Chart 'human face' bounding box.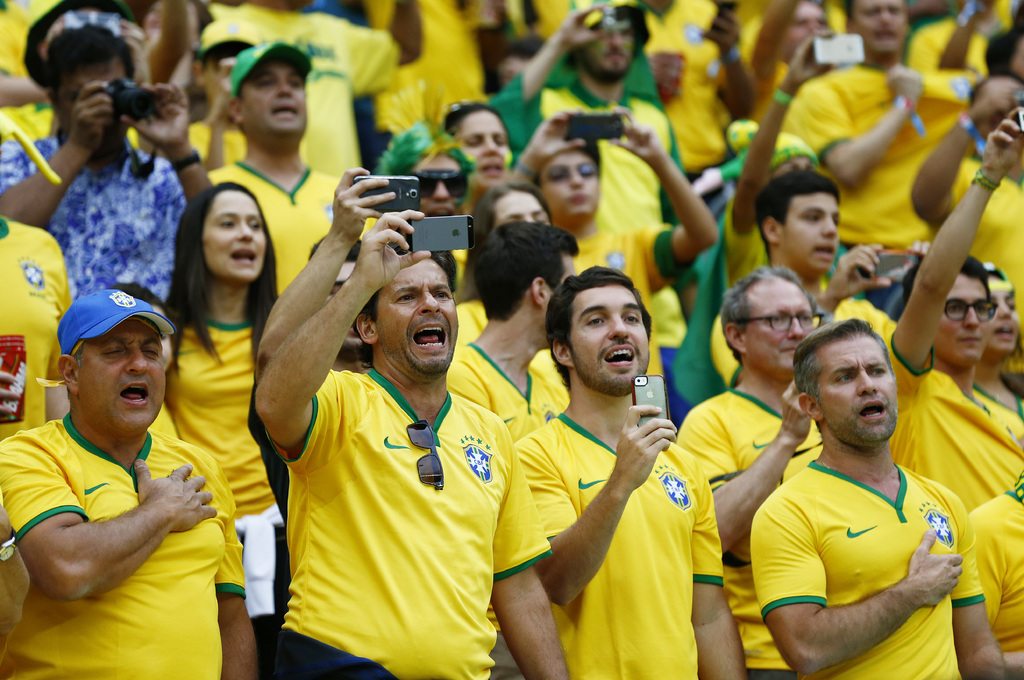
Charted: 206:49:240:101.
